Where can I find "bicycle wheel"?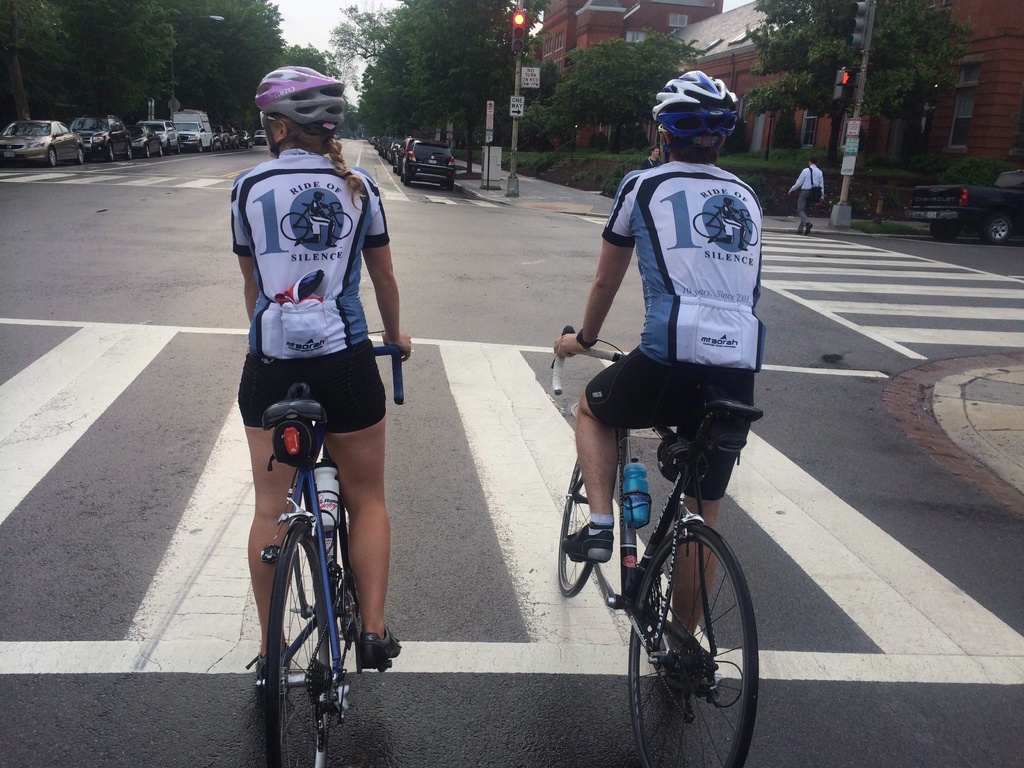
You can find it at <region>261, 490, 369, 729</region>.
